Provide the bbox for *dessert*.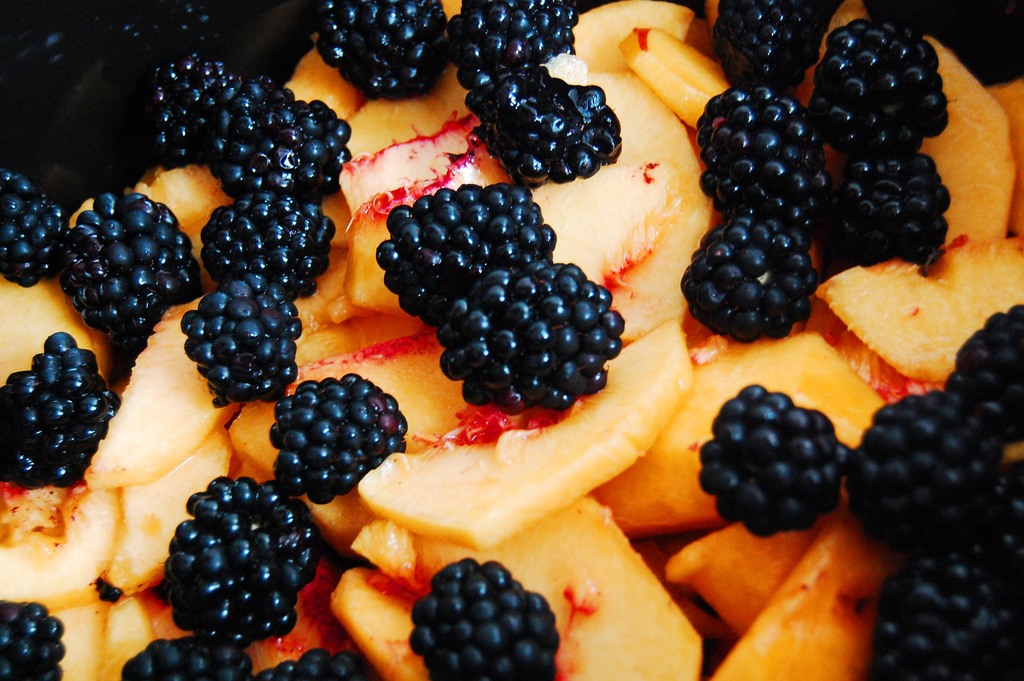
x1=193, y1=280, x2=298, y2=405.
